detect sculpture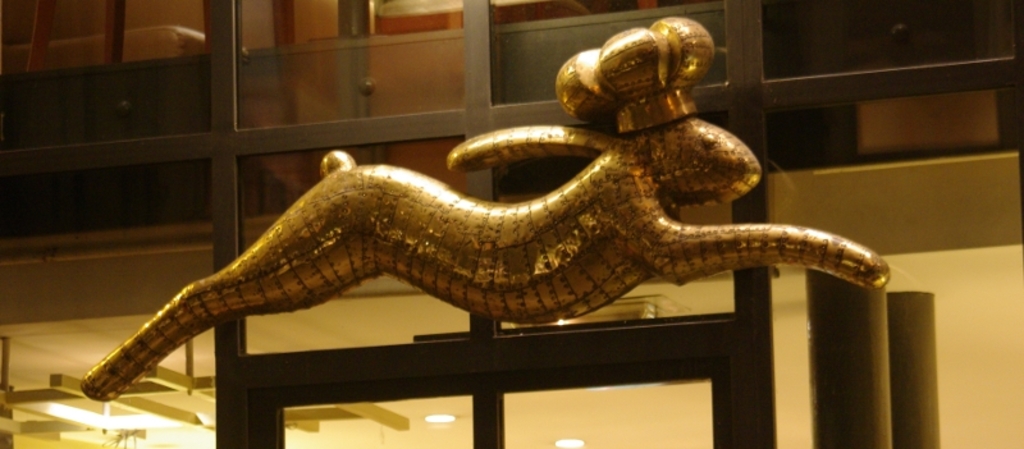
BBox(91, 42, 870, 390)
